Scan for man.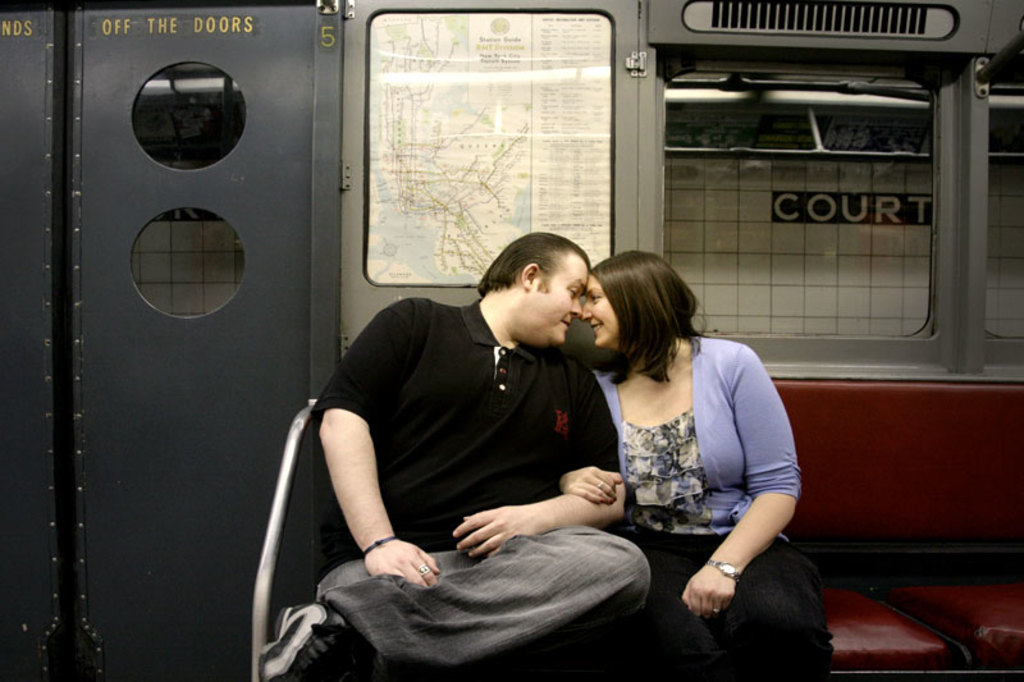
Scan result: BBox(270, 233, 669, 654).
